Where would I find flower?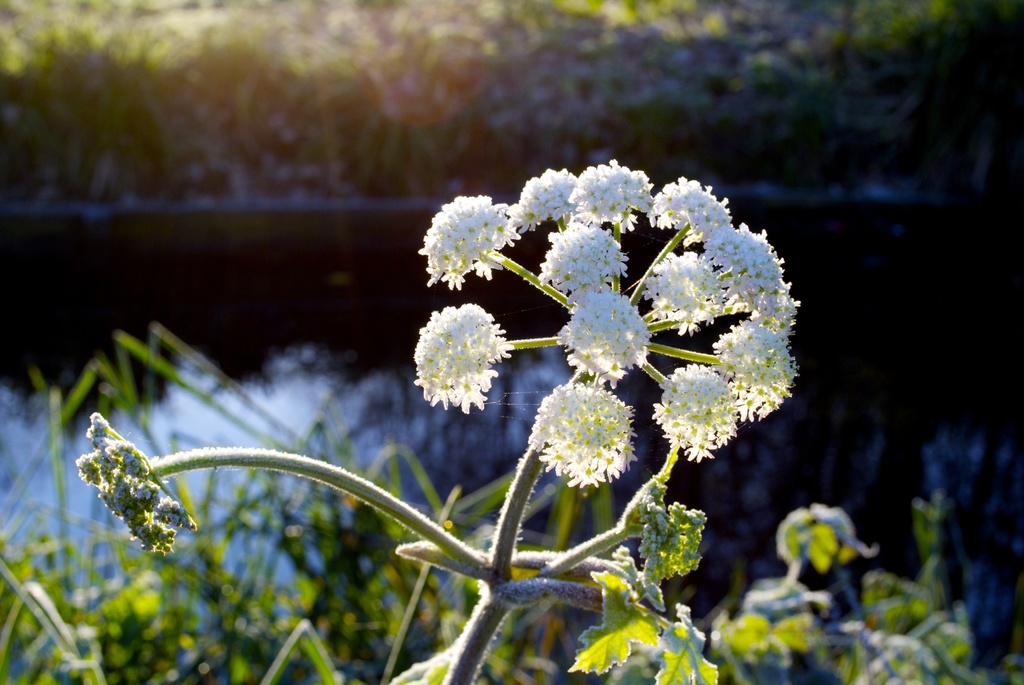
At locate(636, 249, 724, 336).
